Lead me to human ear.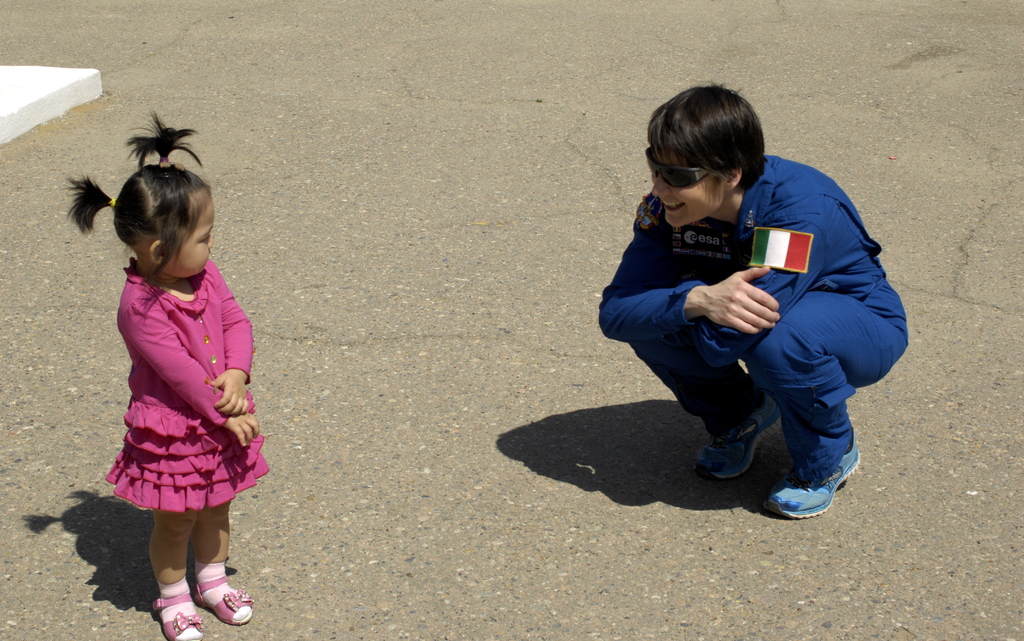
Lead to left=148, top=238, right=164, bottom=264.
